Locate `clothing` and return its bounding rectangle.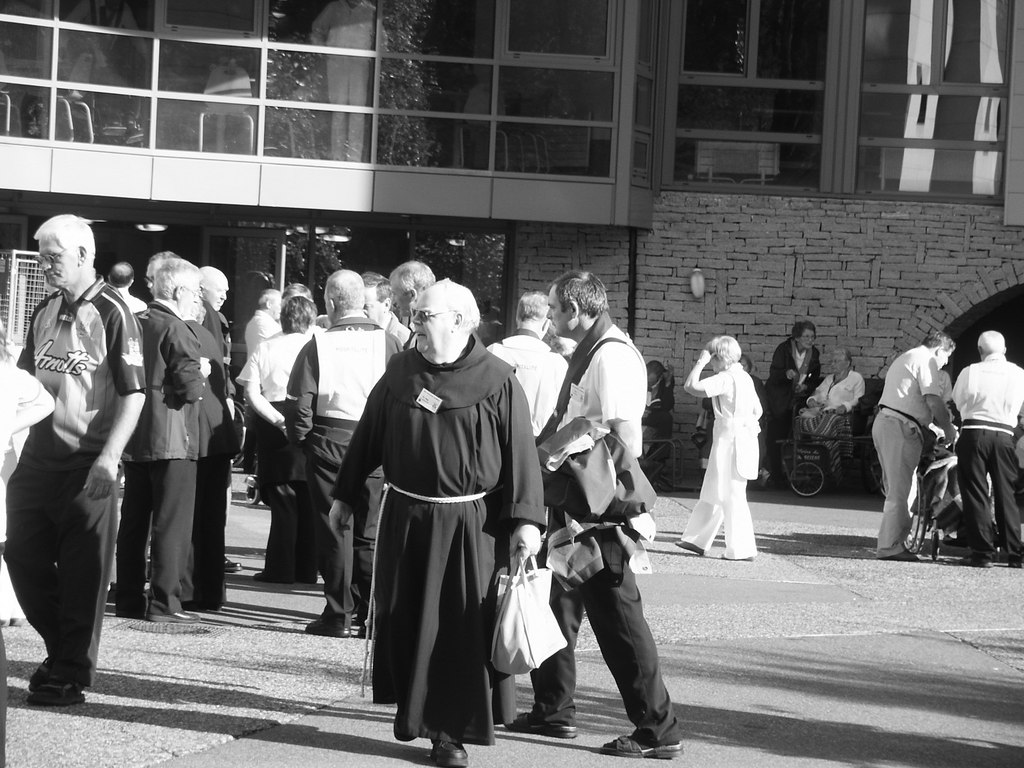
22, 280, 147, 691.
